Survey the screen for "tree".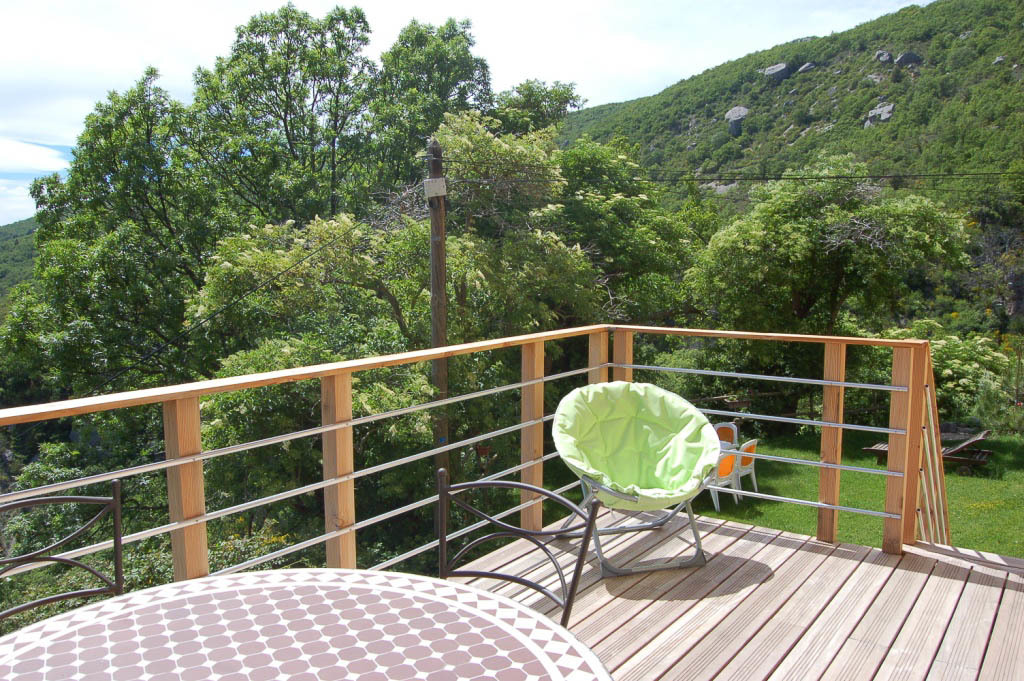
Survey found: (187, 112, 618, 535).
